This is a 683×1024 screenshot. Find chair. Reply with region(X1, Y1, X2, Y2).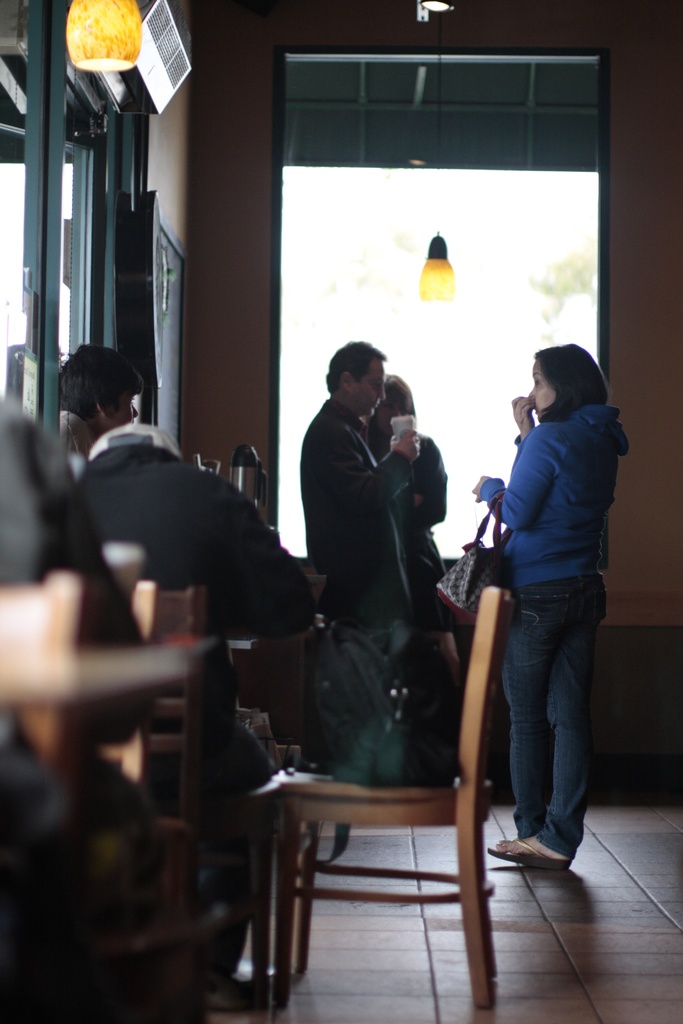
region(131, 586, 225, 1023).
